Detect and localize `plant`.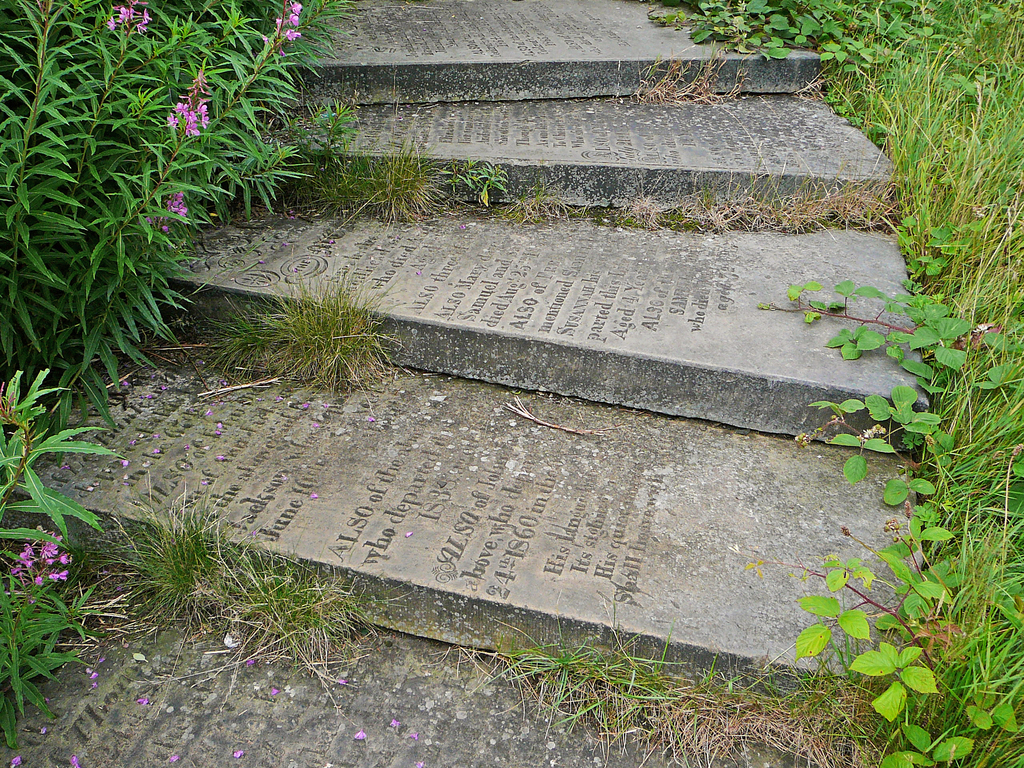
Localized at [425,145,497,212].
